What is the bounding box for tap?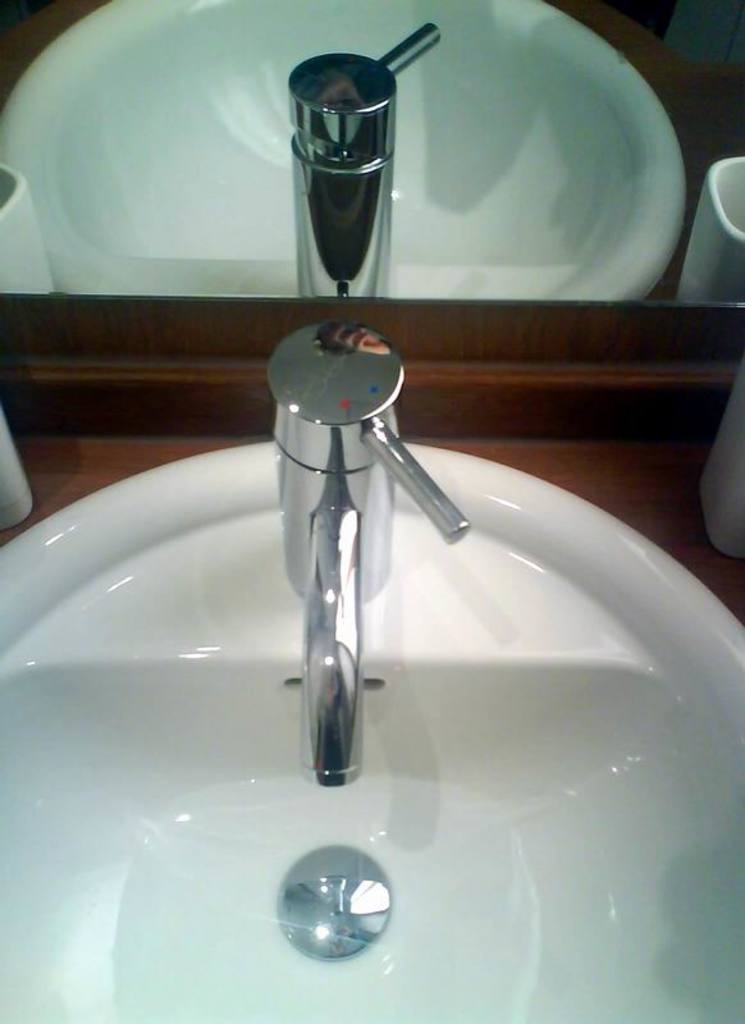
<region>262, 317, 470, 782</region>.
